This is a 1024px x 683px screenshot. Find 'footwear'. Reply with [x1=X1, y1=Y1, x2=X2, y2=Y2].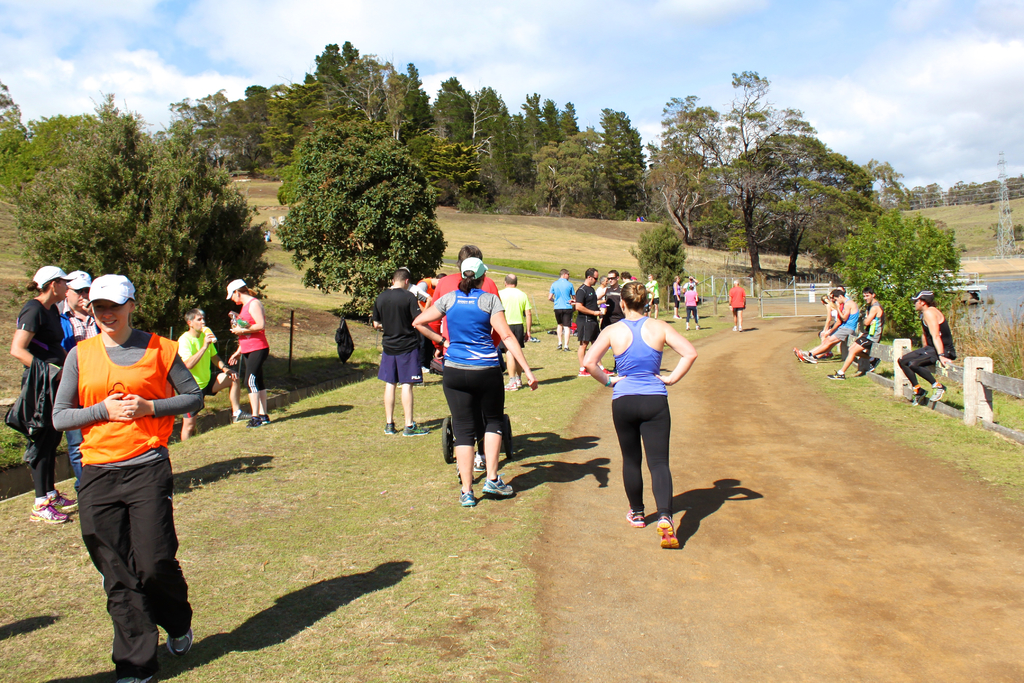
[x1=826, y1=368, x2=847, y2=379].
